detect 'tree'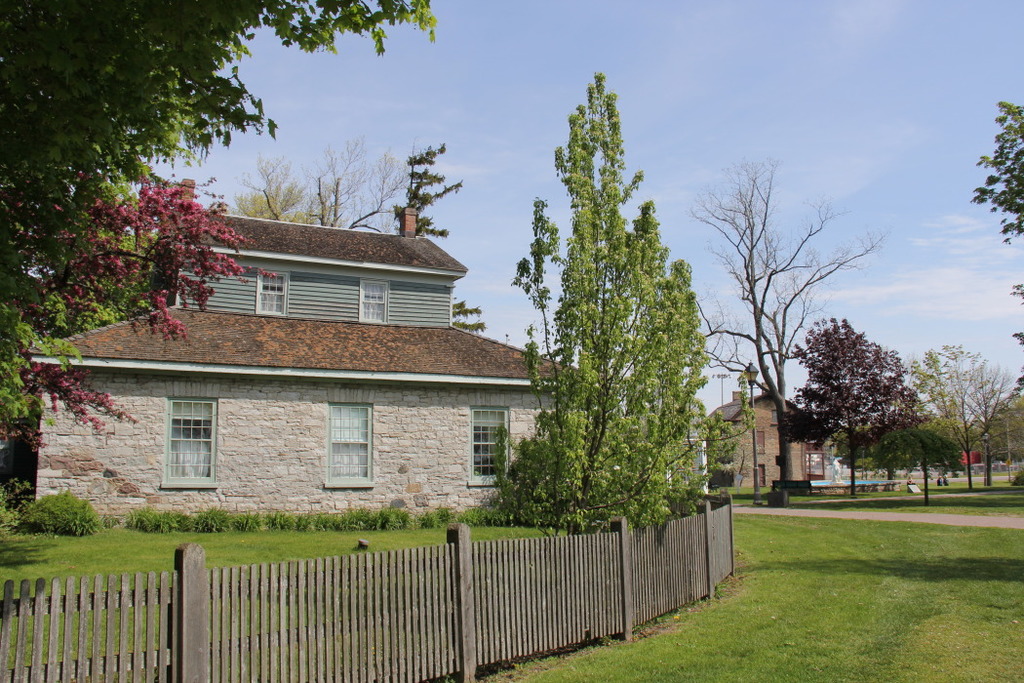
[507, 72, 729, 560]
